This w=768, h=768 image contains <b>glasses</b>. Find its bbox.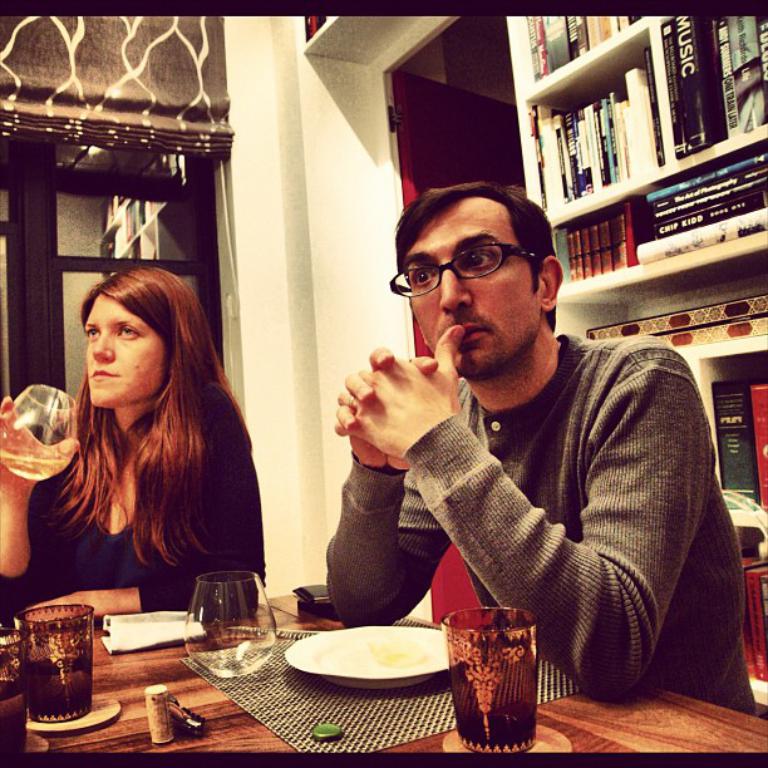
BBox(388, 237, 543, 305).
